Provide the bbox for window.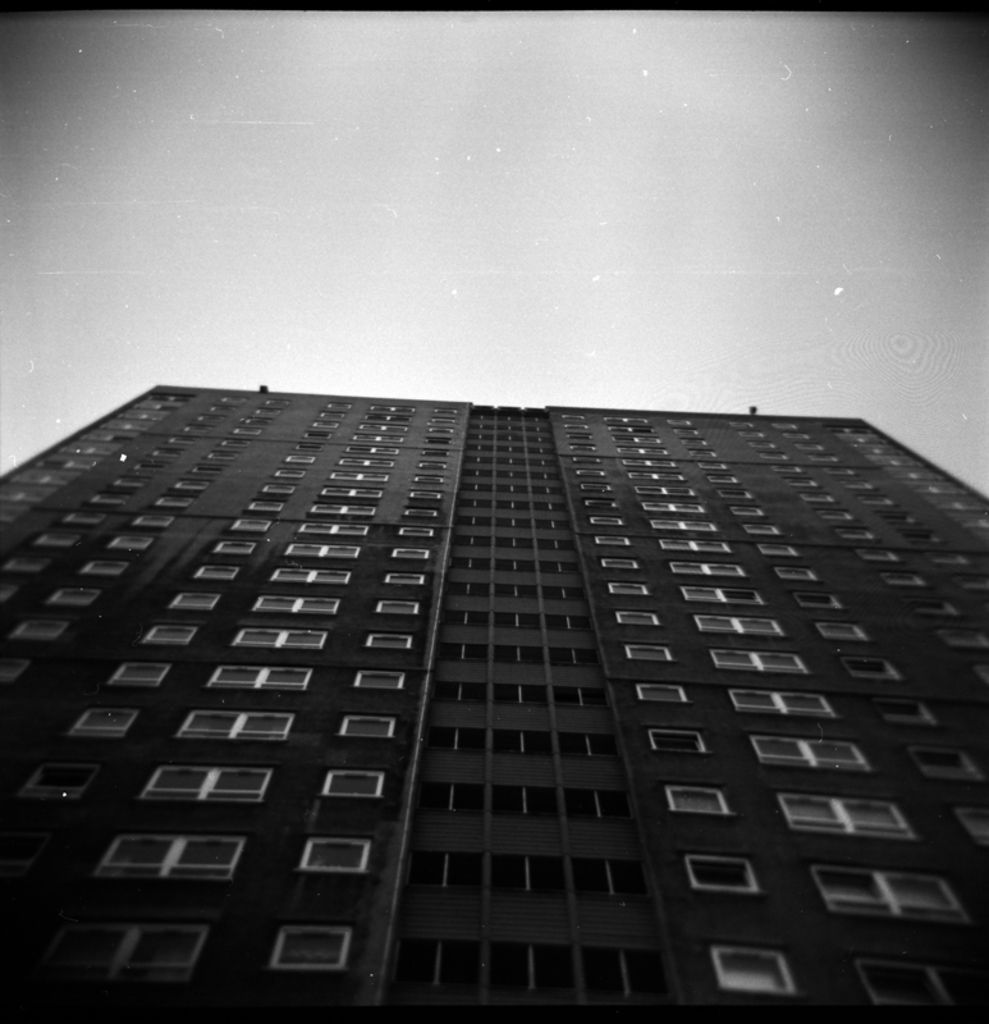
(729,690,832,713).
